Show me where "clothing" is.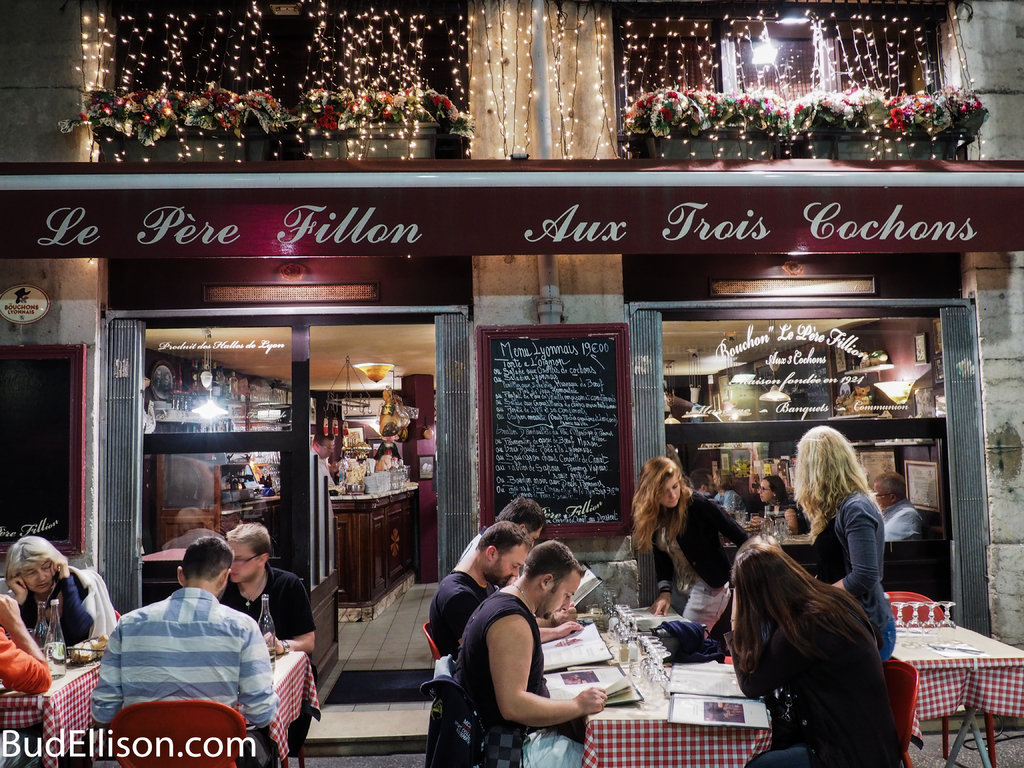
"clothing" is at BBox(218, 561, 319, 644).
